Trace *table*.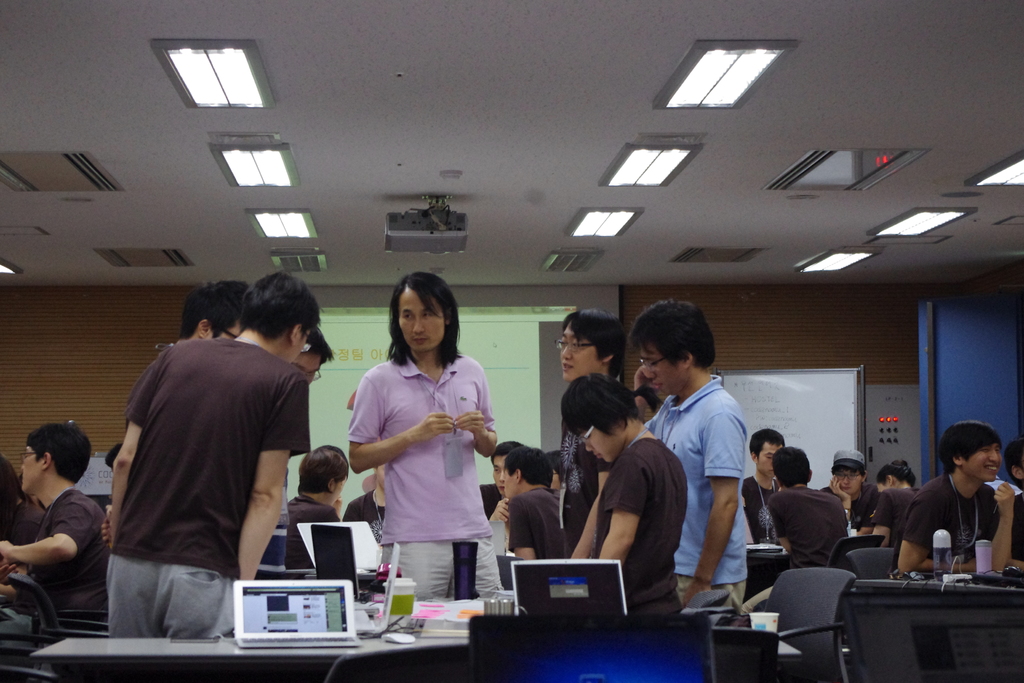
Traced to select_region(830, 566, 1021, 673).
